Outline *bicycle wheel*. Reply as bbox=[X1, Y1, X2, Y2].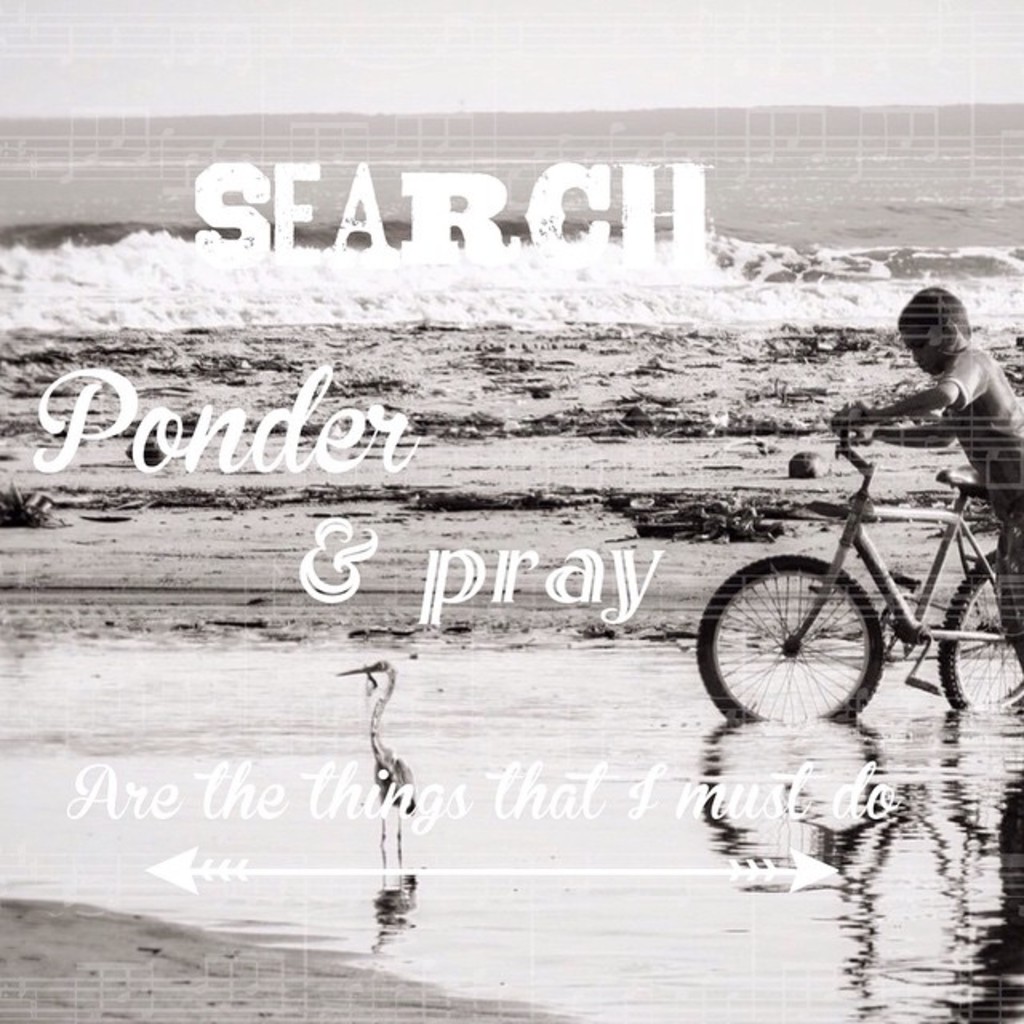
bbox=[725, 549, 910, 734].
